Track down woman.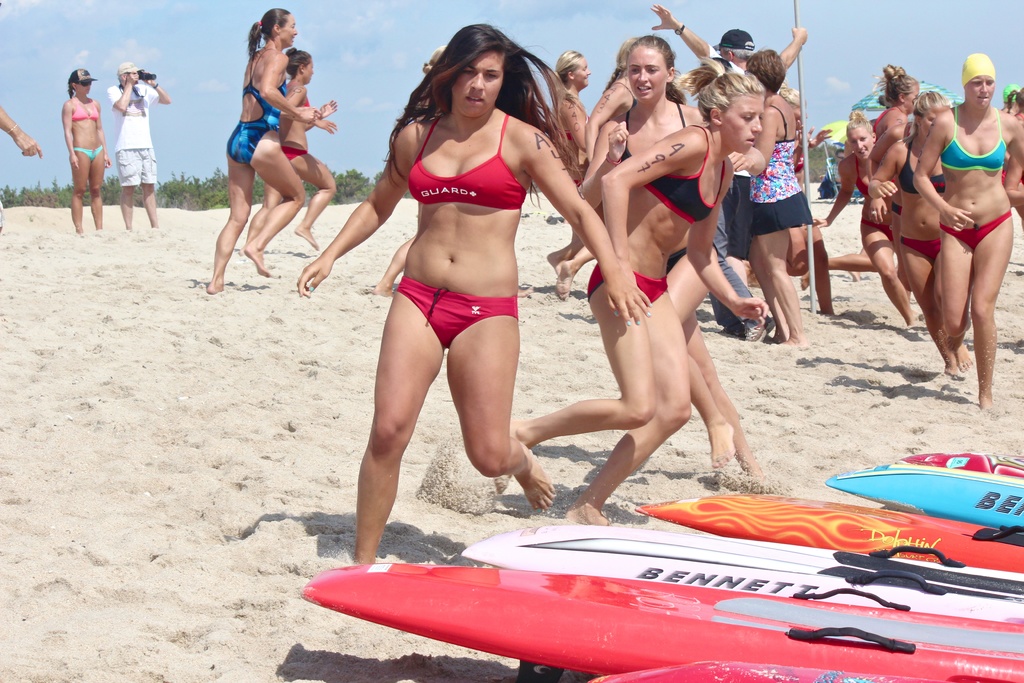
Tracked to crop(495, 58, 771, 528).
